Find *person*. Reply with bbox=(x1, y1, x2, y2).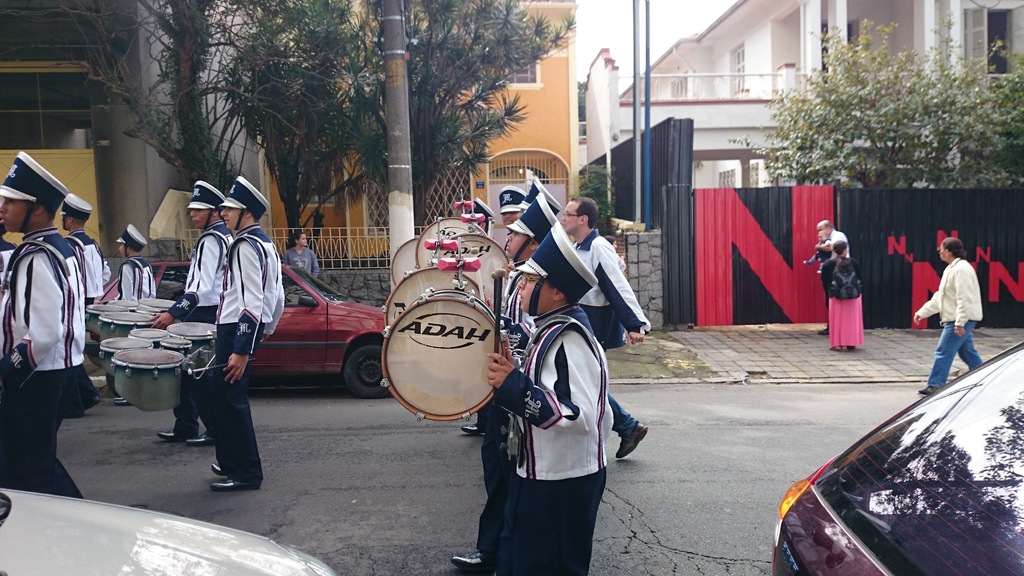
bbox=(824, 240, 862, 351).
